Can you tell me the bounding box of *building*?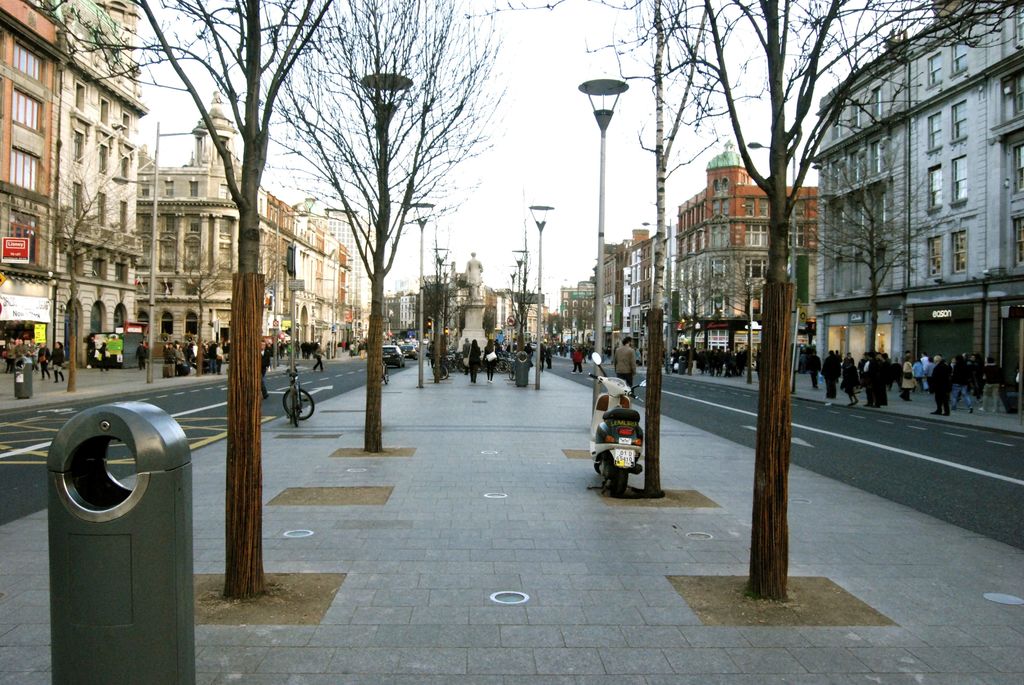
(left=399, top=288, right=552, bottom=350).
